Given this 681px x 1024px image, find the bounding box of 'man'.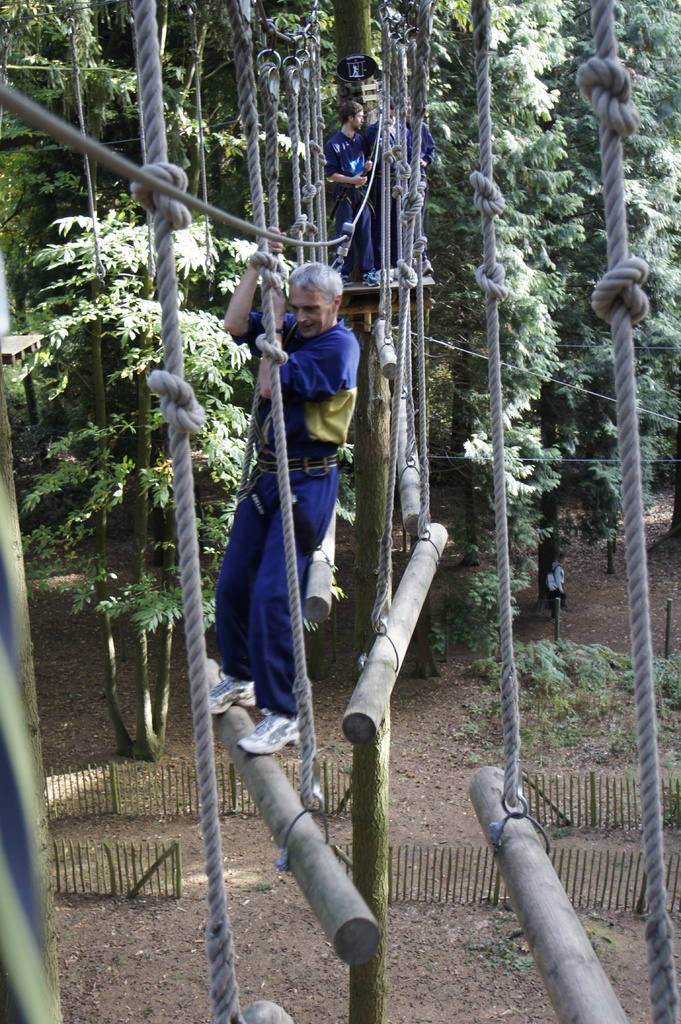
212,225,353,767.
